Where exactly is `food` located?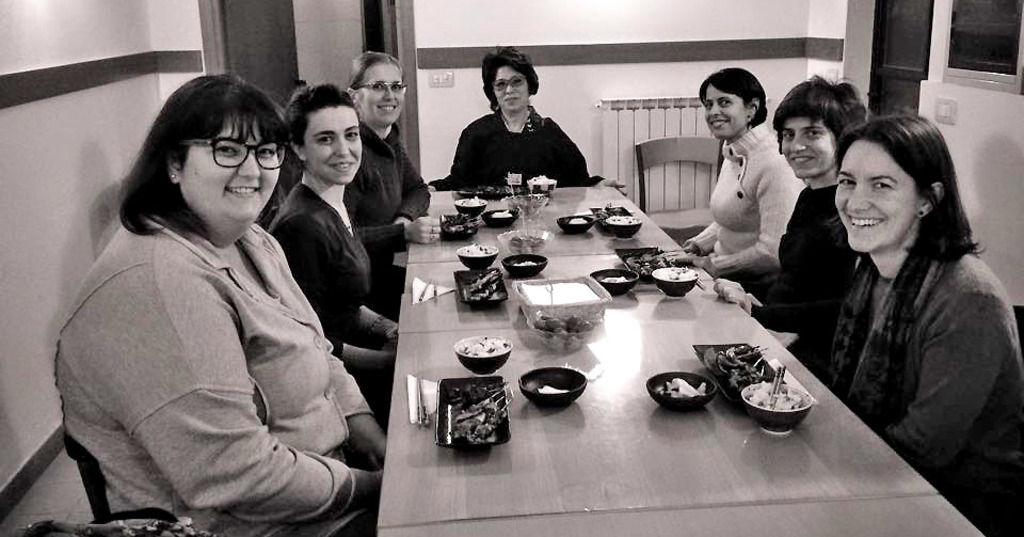
Its bounding box is [left=444, top=211, right=479, bottom=231].
